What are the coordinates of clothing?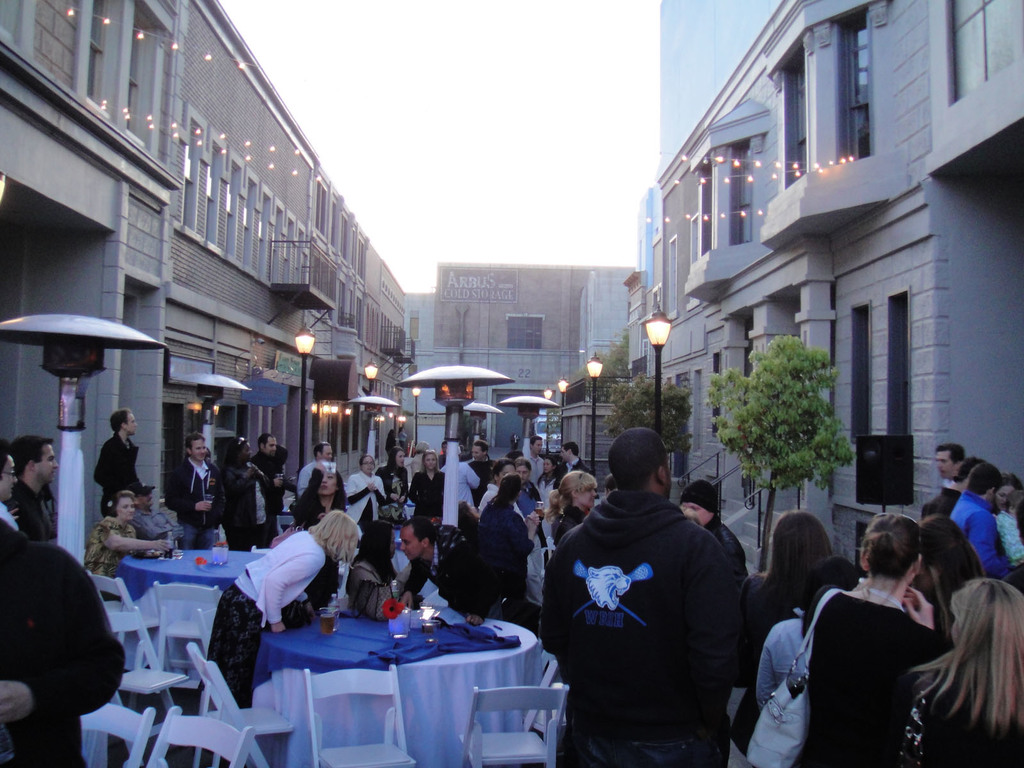
407 467 454 534.
